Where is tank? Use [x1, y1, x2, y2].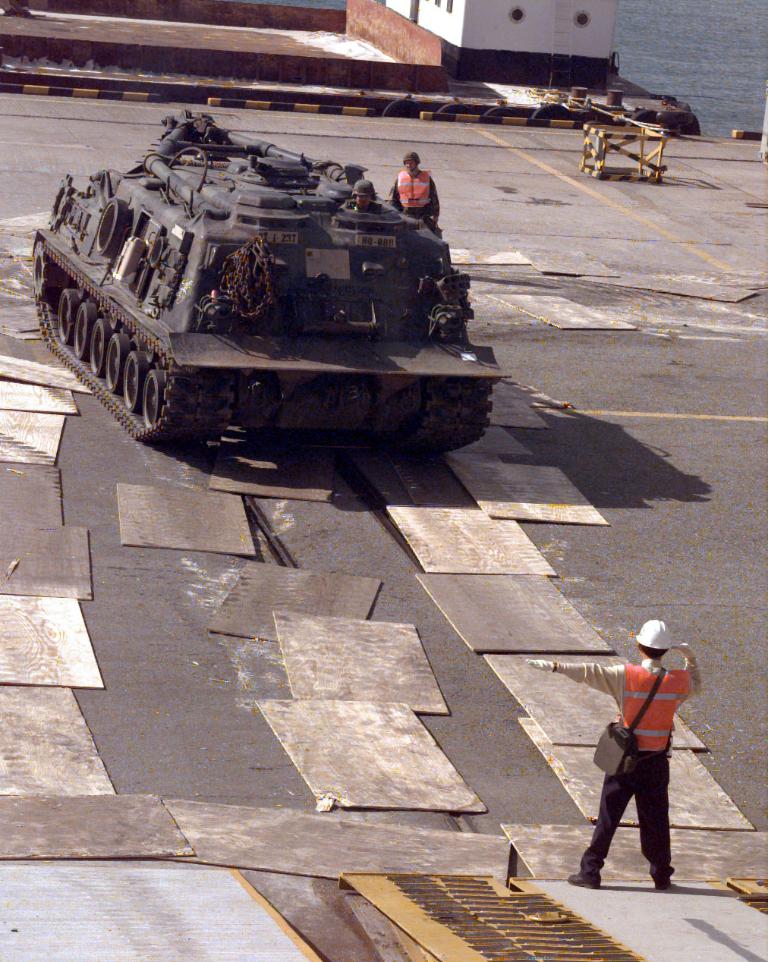
[30, 111, 509, 453].
